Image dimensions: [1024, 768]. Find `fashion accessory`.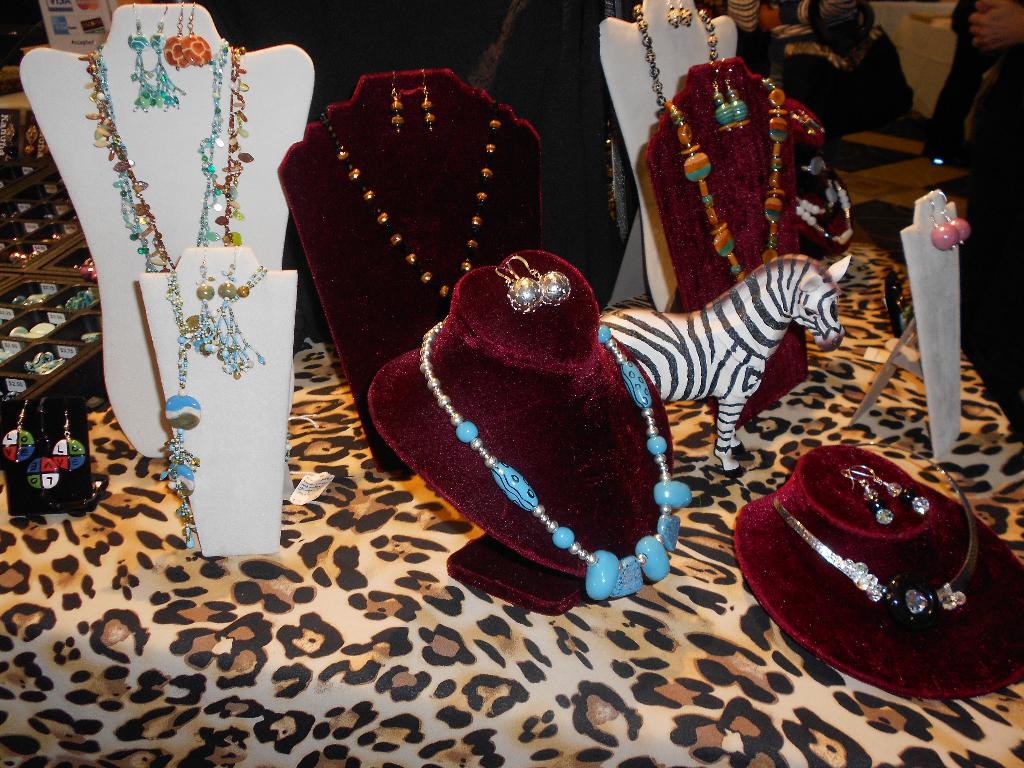
bbox(787, 109, 820, 141).
